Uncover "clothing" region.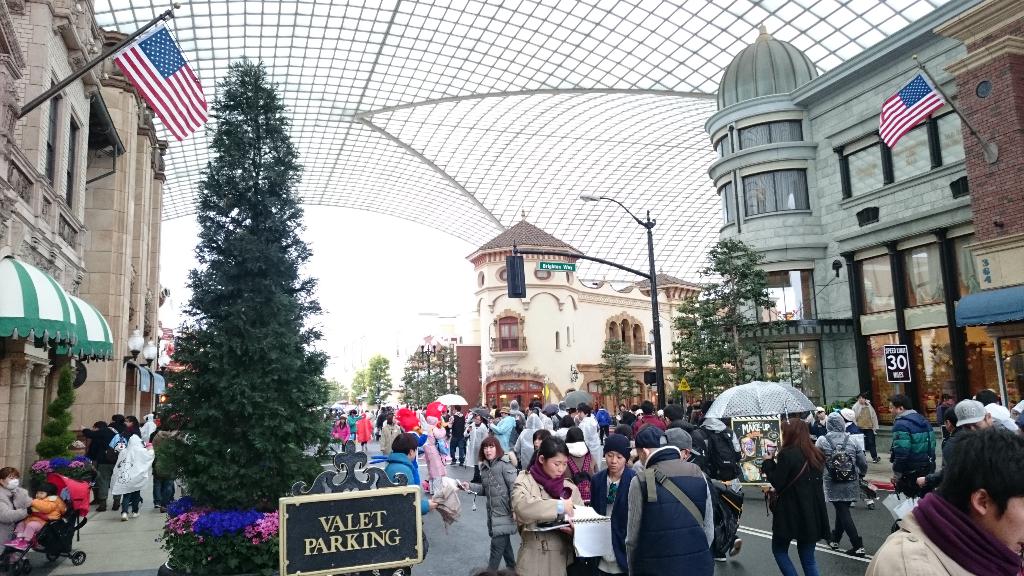
Uncovered: crop(889, 406, 935, 500).
